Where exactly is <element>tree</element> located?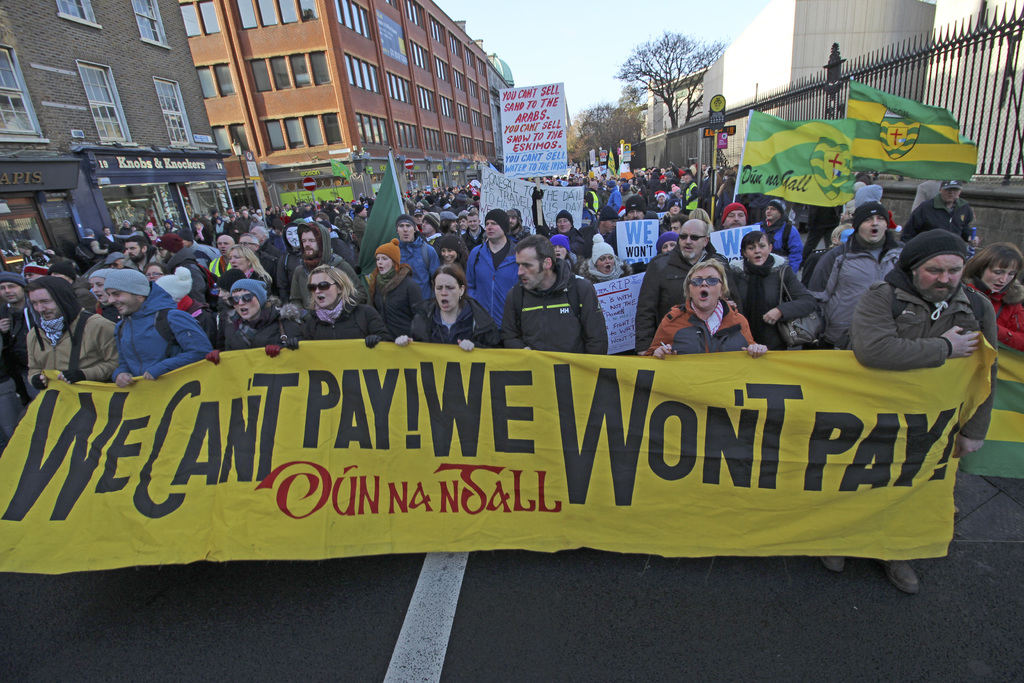
Its bounding box is BBox(538, 90, 643, 192).
